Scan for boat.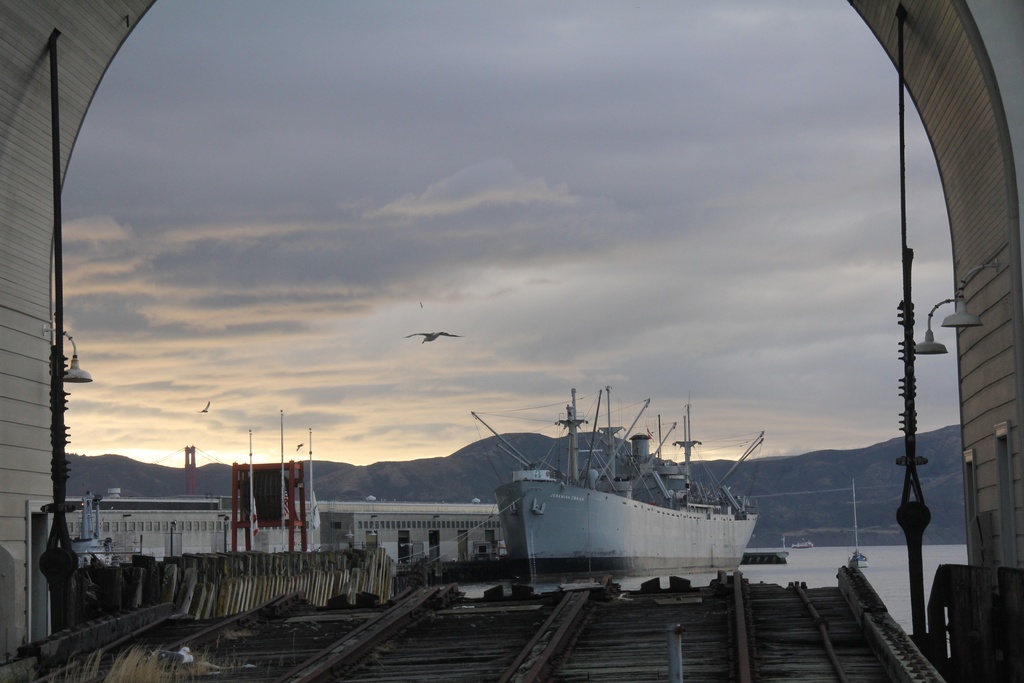
Scan result: left=466, top=377, right=788, bottom=590.
